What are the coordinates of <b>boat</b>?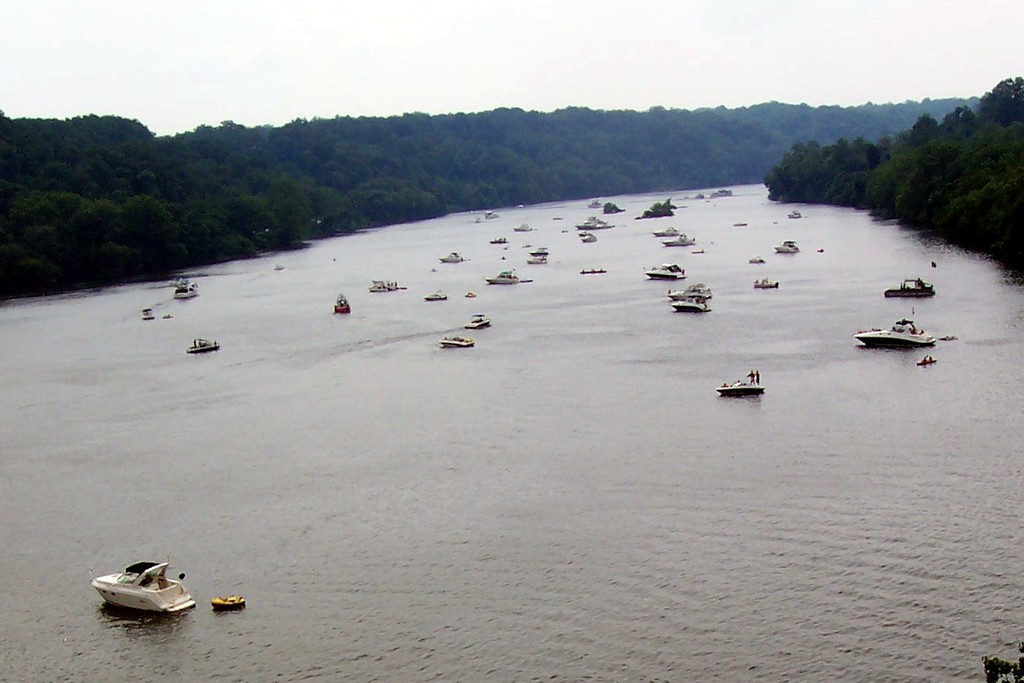
x1=163 y1=318 x2=171 y2=320.
